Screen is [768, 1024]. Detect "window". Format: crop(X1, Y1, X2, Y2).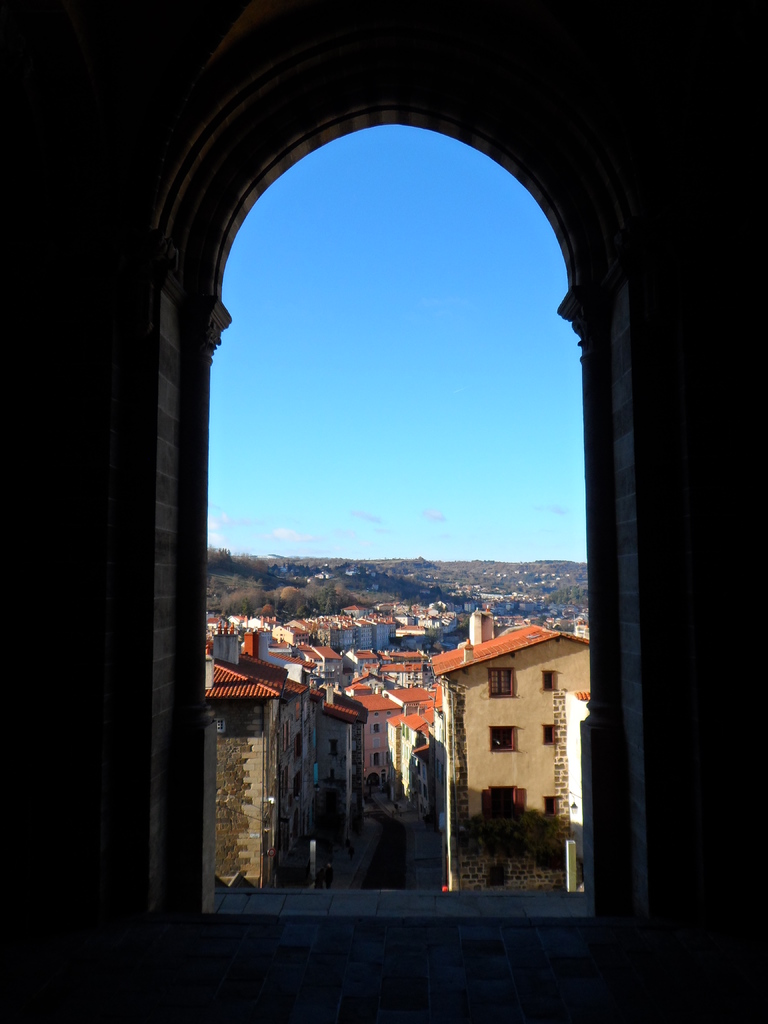
crop(369, 723, 381, 735).
